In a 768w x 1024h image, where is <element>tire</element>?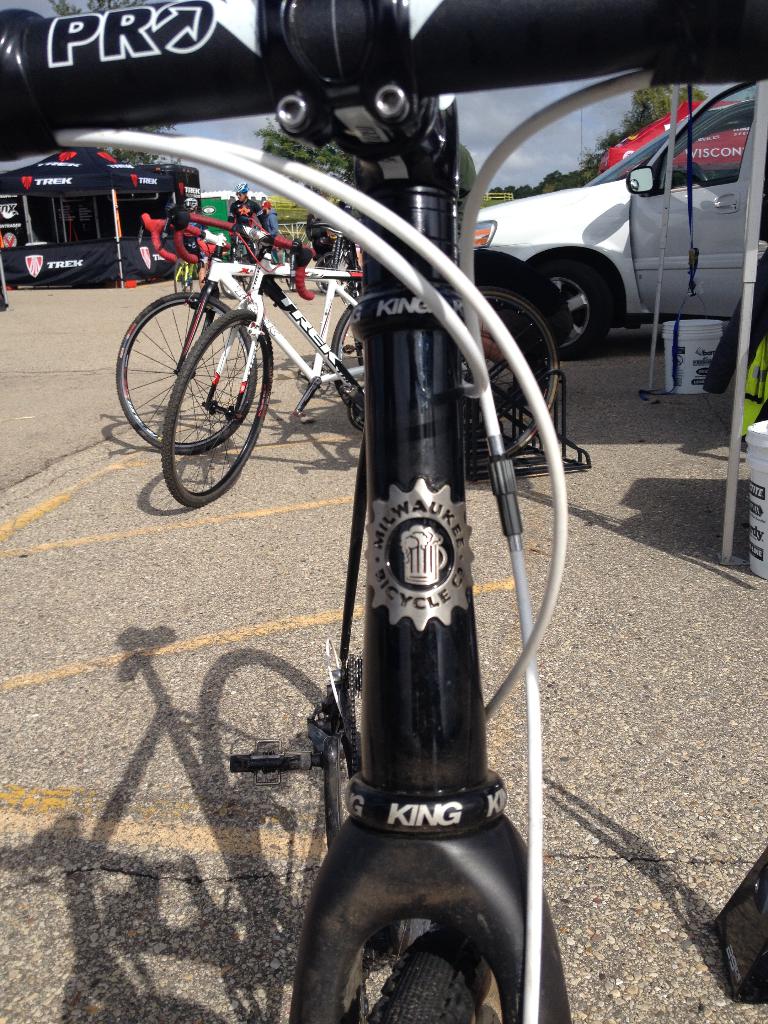
{"left": 525, "top": 260, "right": 594, "bottom": 358}.
